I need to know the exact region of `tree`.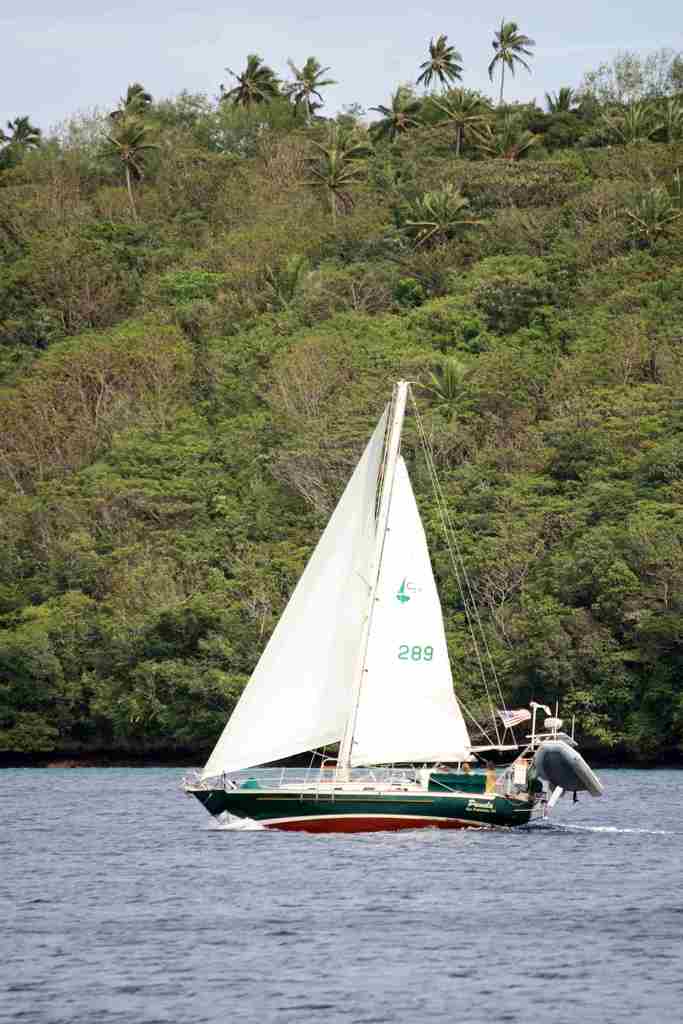
Region: (441, 85, 489, 159).
